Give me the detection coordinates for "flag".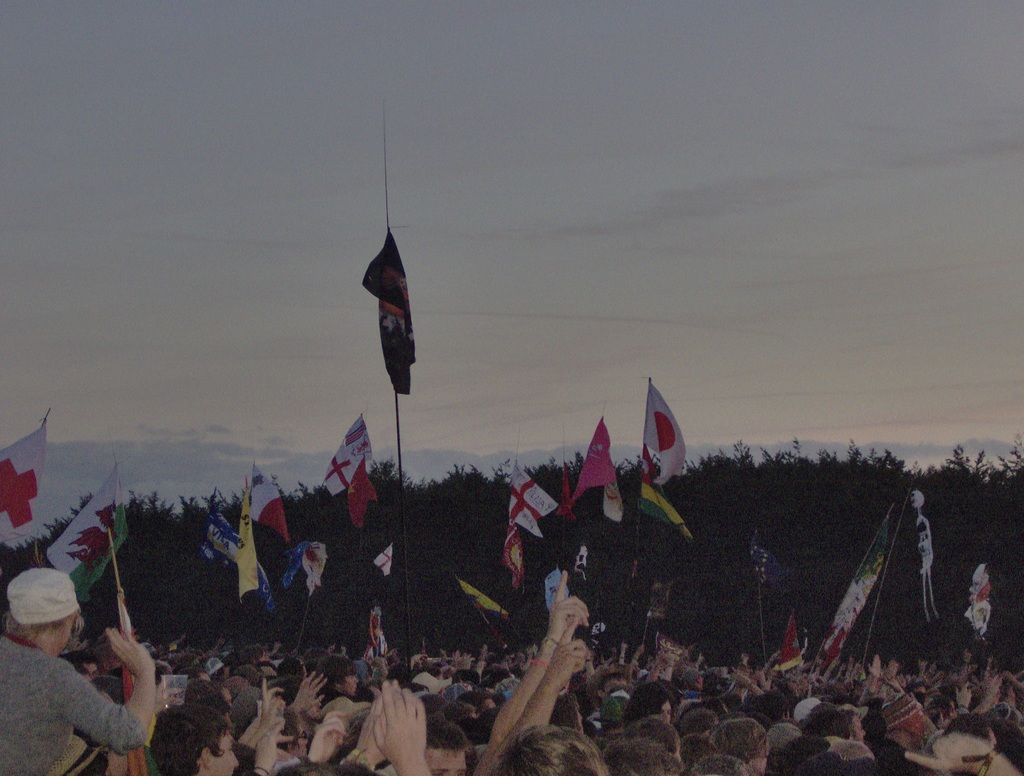
pyautogui.locateOnScreen(263, 540, 339, 602).
